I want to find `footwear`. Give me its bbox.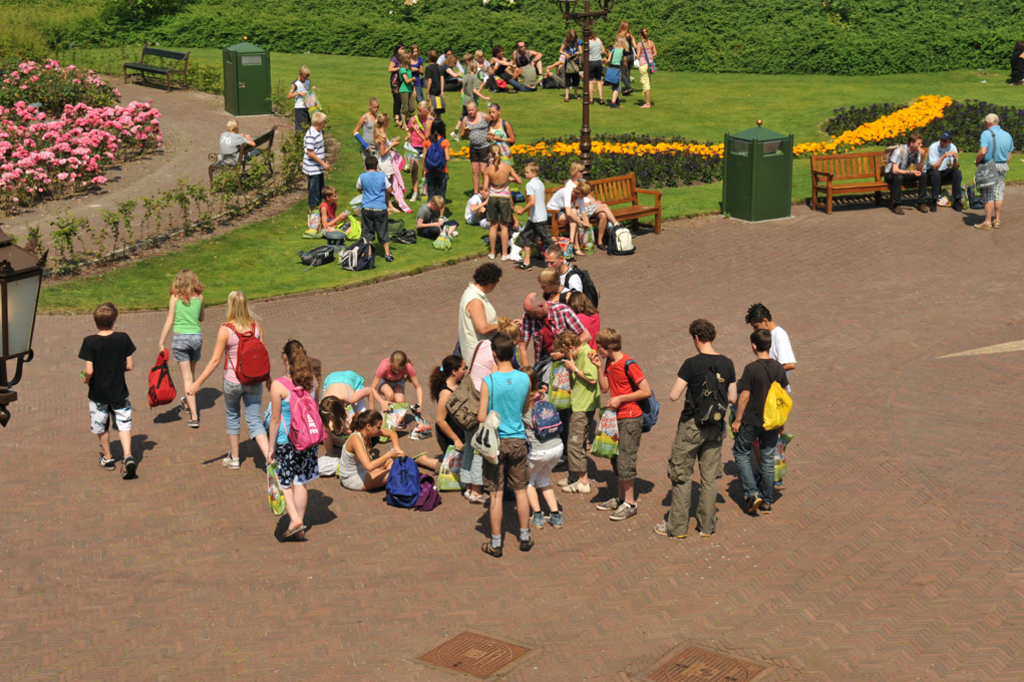
detection(489, 252, 495, 260).
